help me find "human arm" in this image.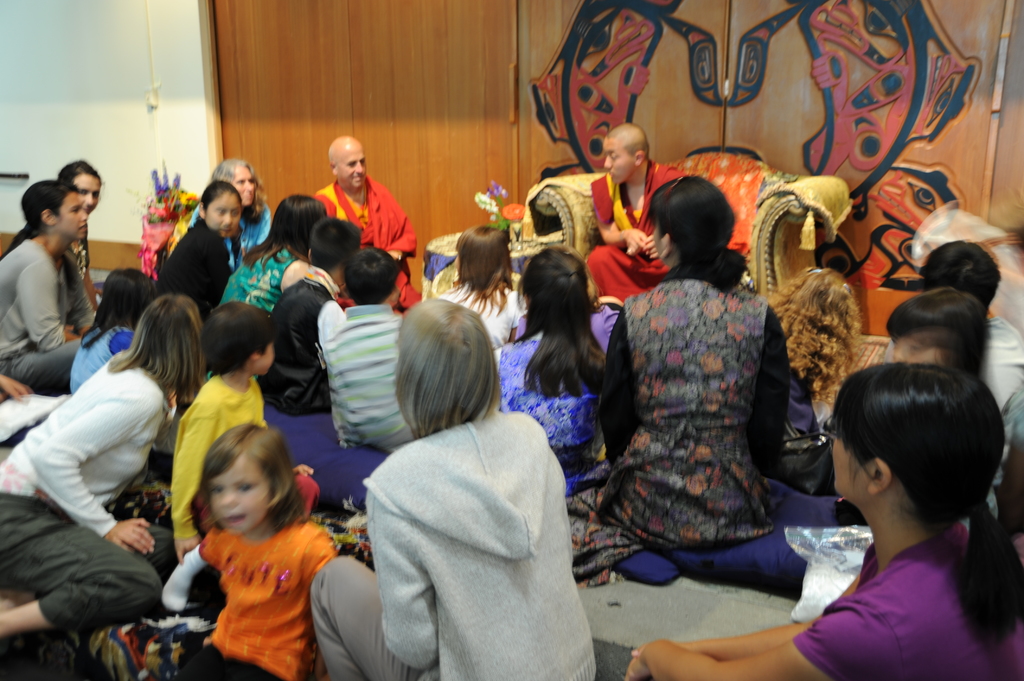
Found it: x1=381 y1=471 x2=431 y2=666.
